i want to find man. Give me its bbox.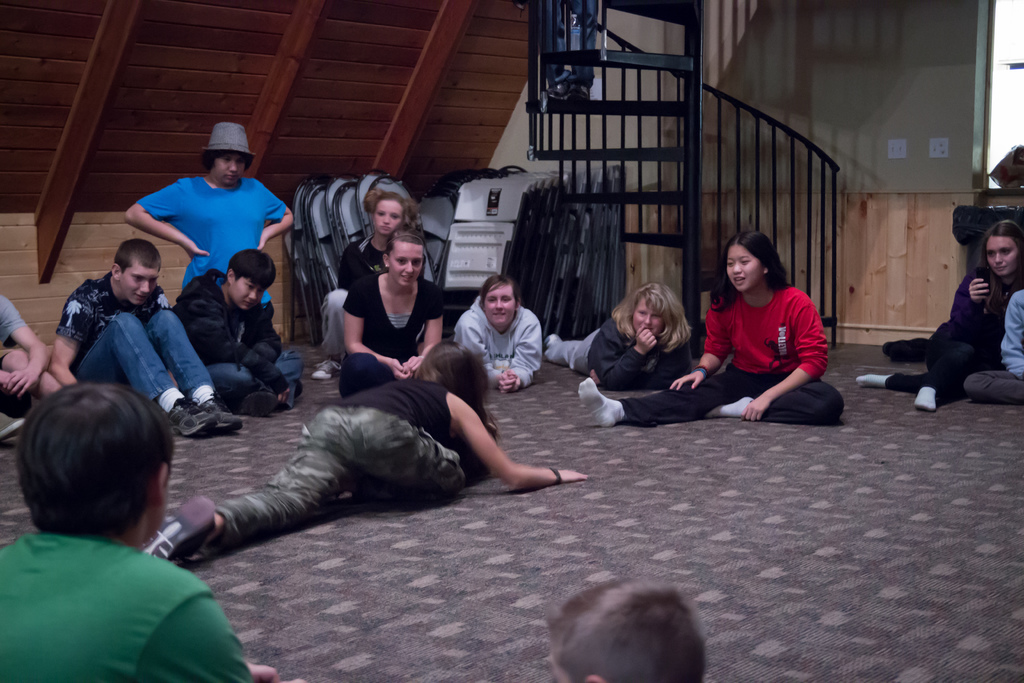
45 239 244 436.
